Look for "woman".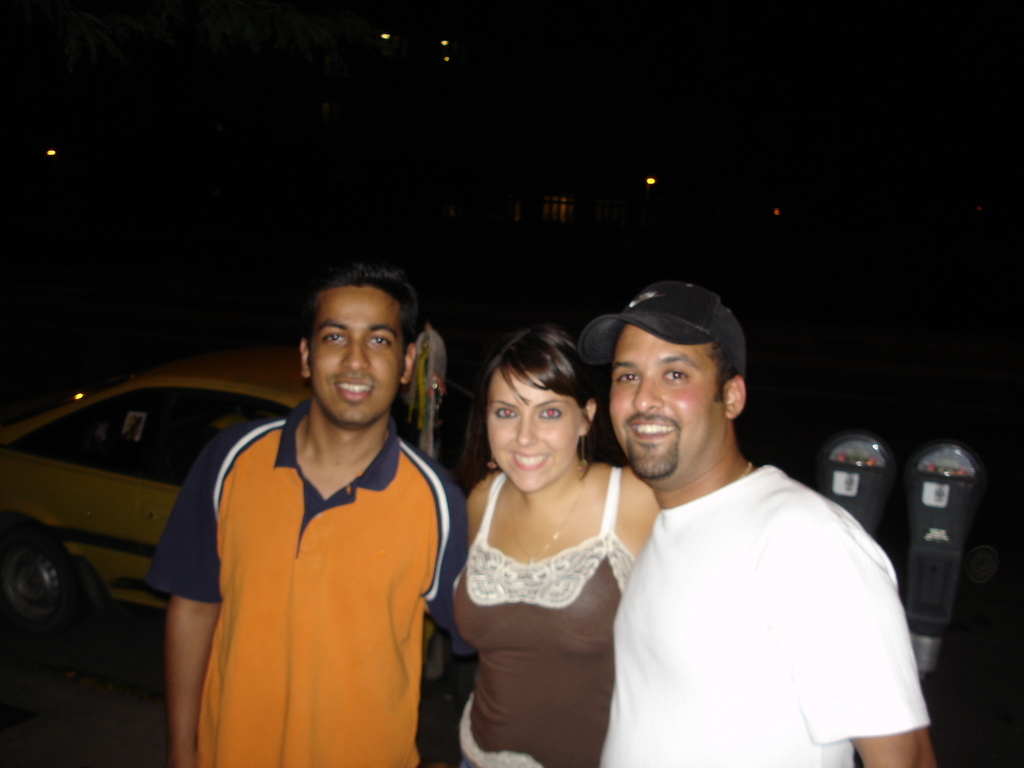
Found: 451/325/663/767.
